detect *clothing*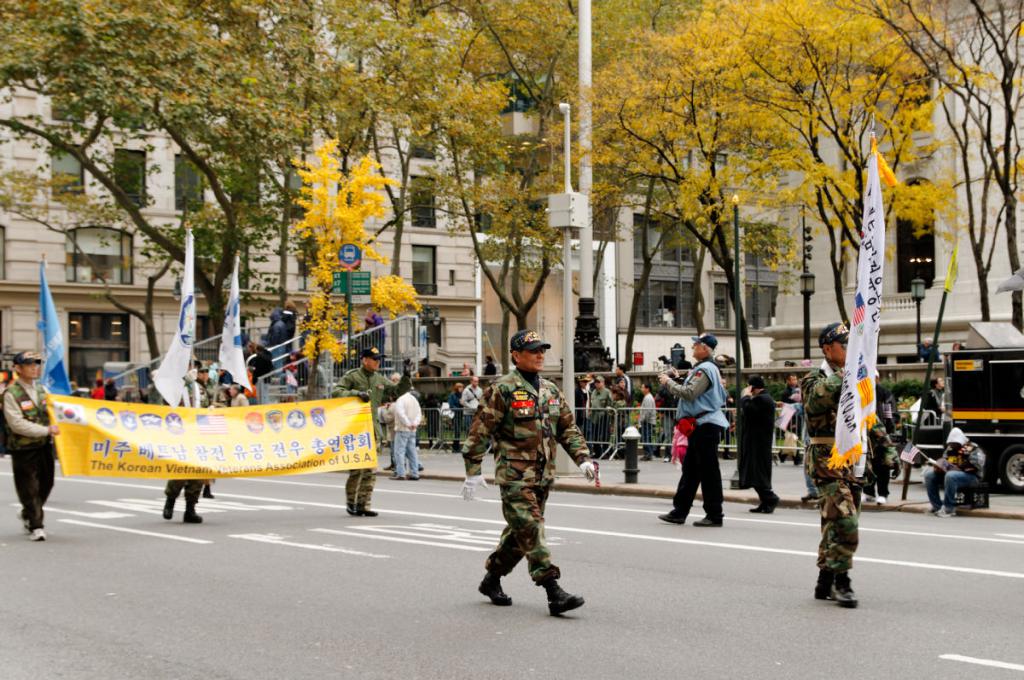
l=446, t=392, r=473, b=469
